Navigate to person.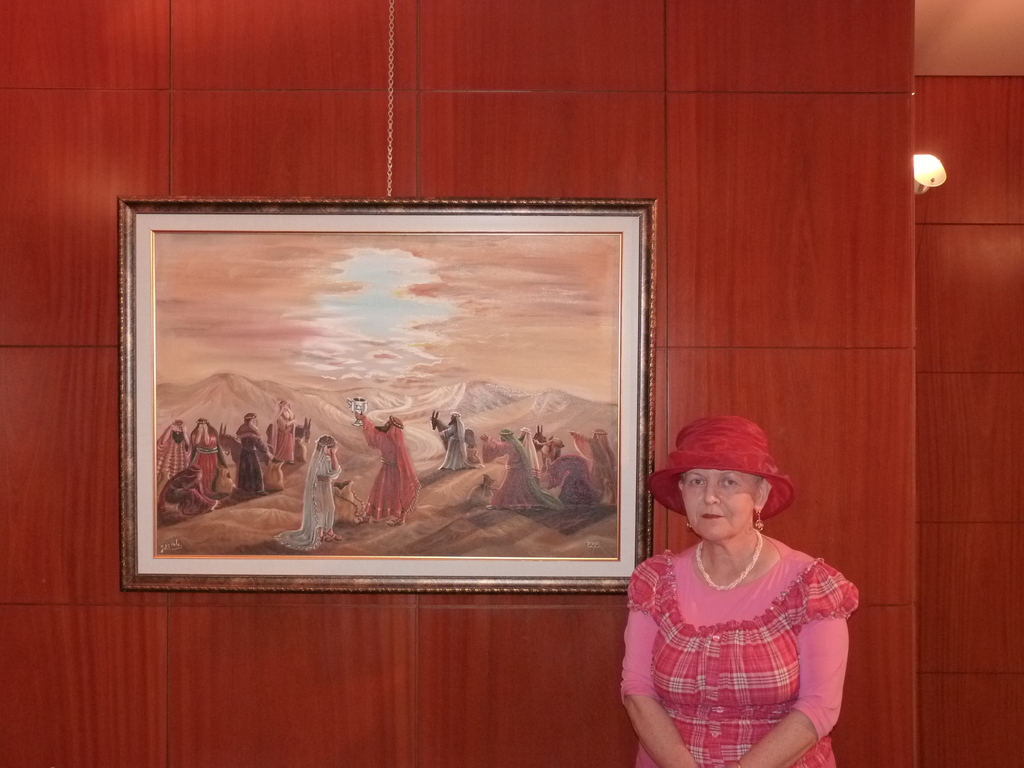
Navigation target: 607, 417, 858, 764.
